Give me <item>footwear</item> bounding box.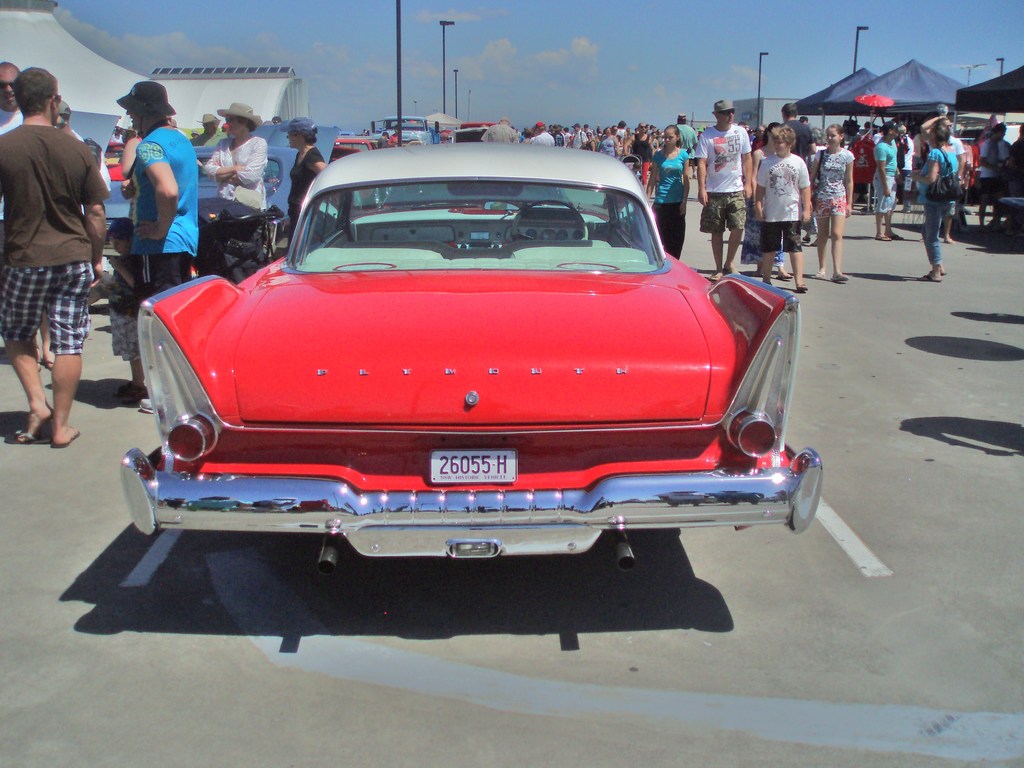
Rect(51, 426, 77, 449).
